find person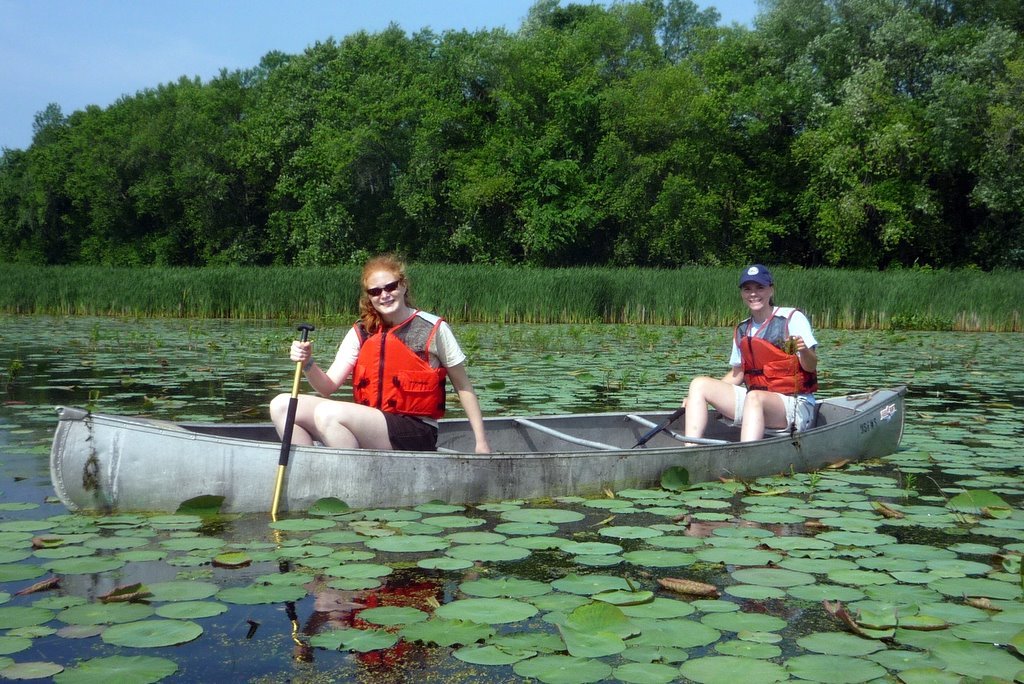
{"x1": 265, "y1": 252, "x2": 488, "y2": 449}
